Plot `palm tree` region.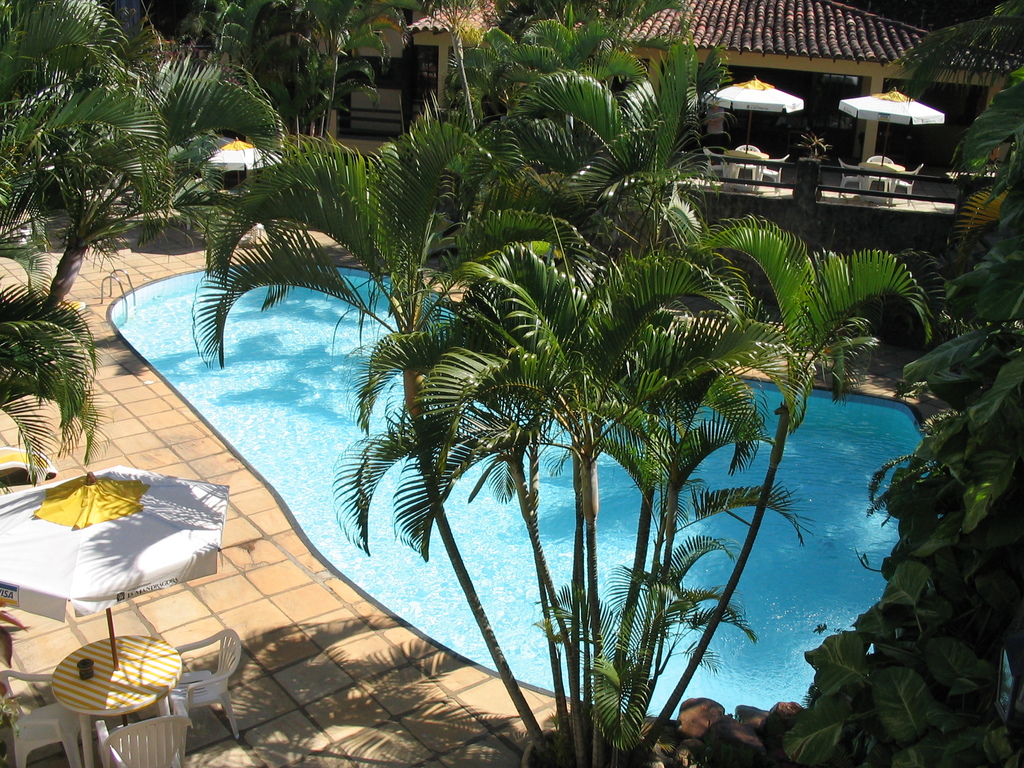
Plotted at 451 243 638 726.
